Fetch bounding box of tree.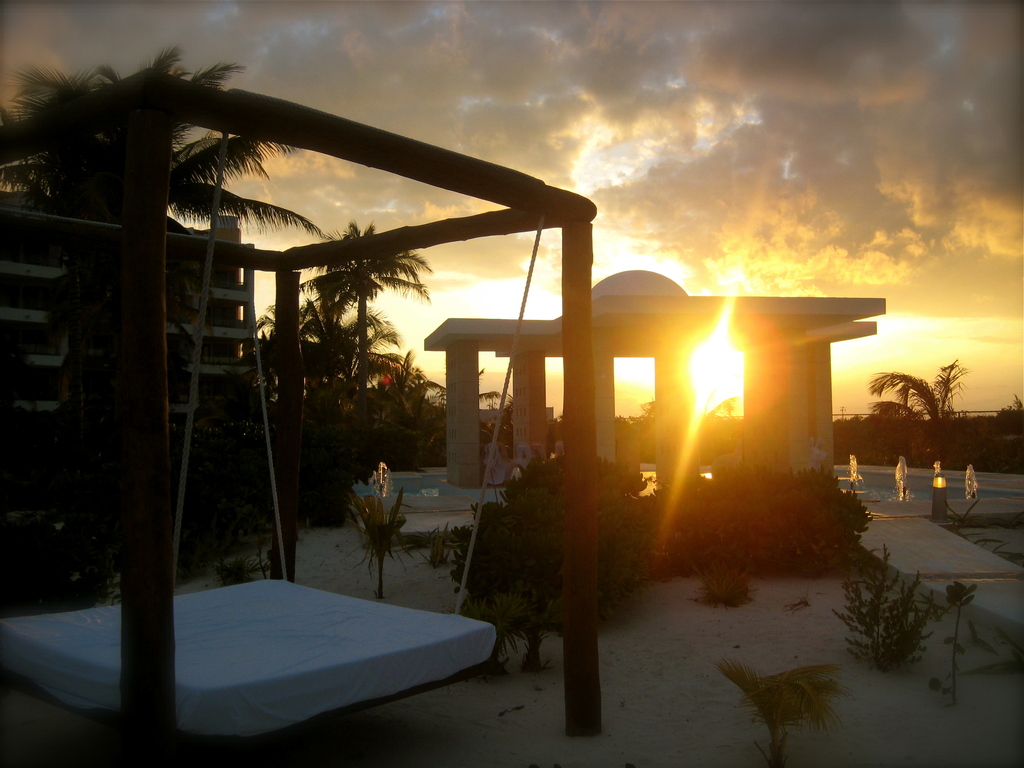
Bbox: [x1=300, y1=213, x2=429, y2=472].
